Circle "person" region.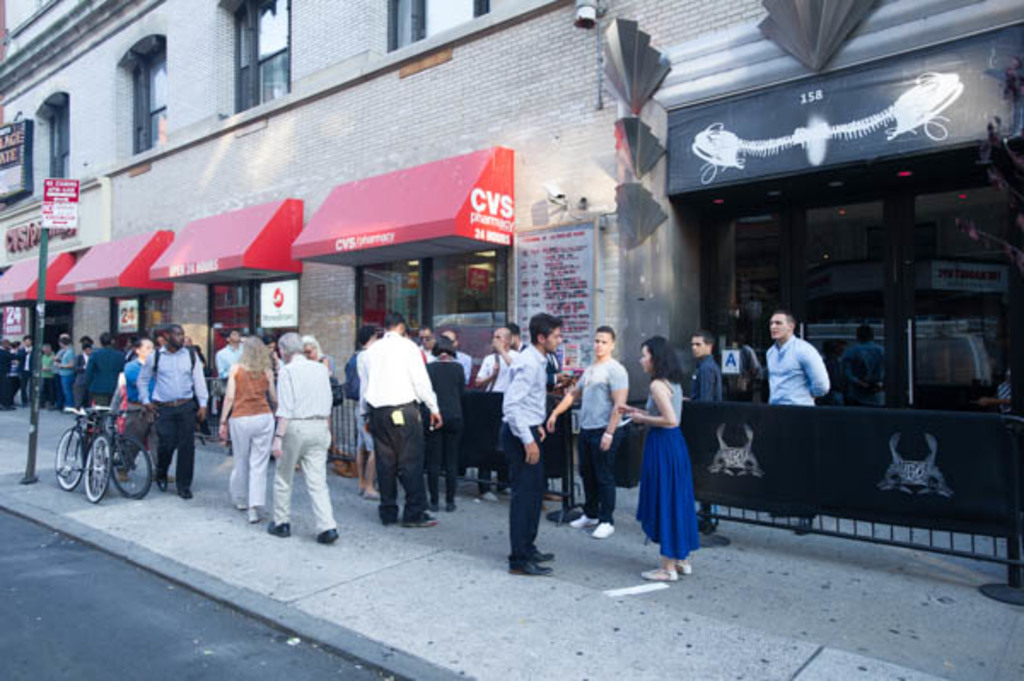
Region: x1=217, y1=333, x2=271, y2=526.
